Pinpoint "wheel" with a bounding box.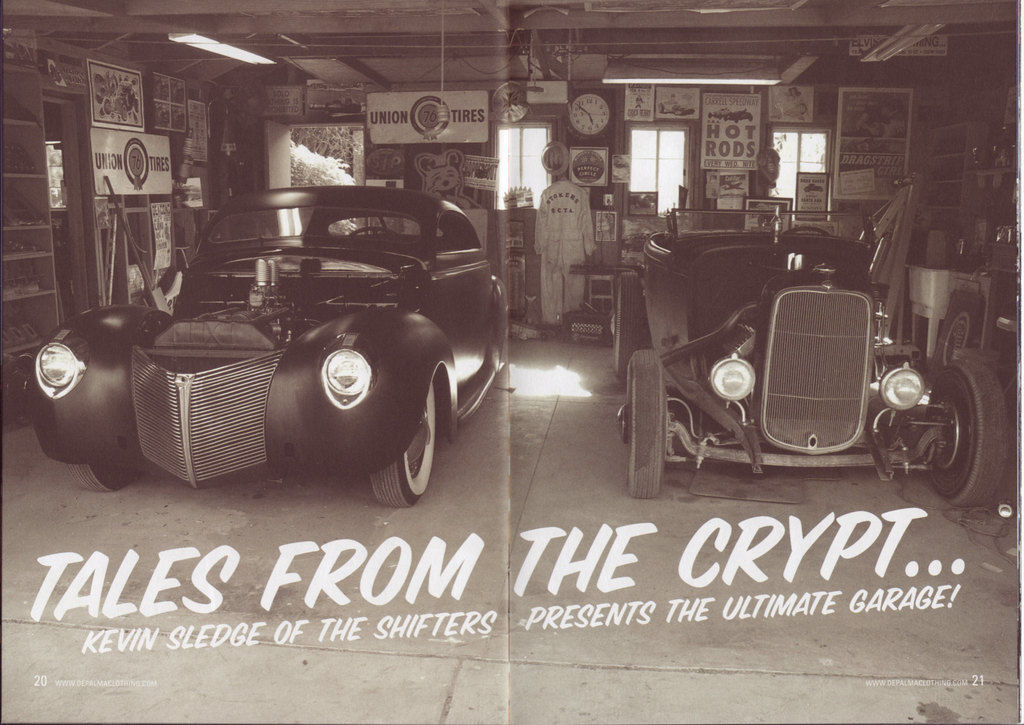
l=370, t=383, r=436, b=509.
